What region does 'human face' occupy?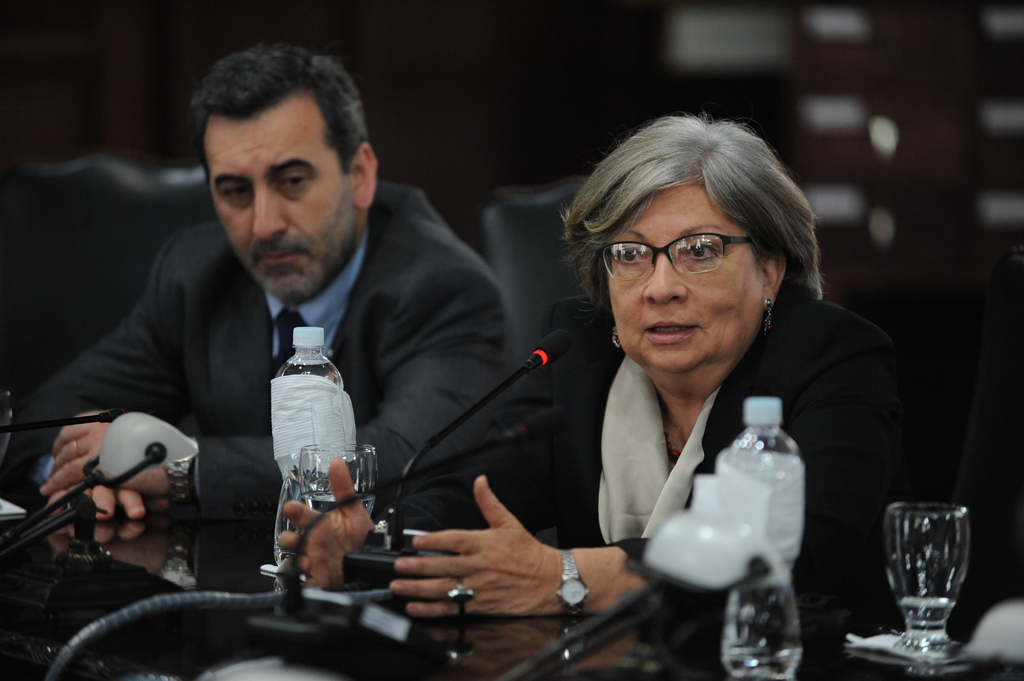
<box>202,95,362,295</box>.
